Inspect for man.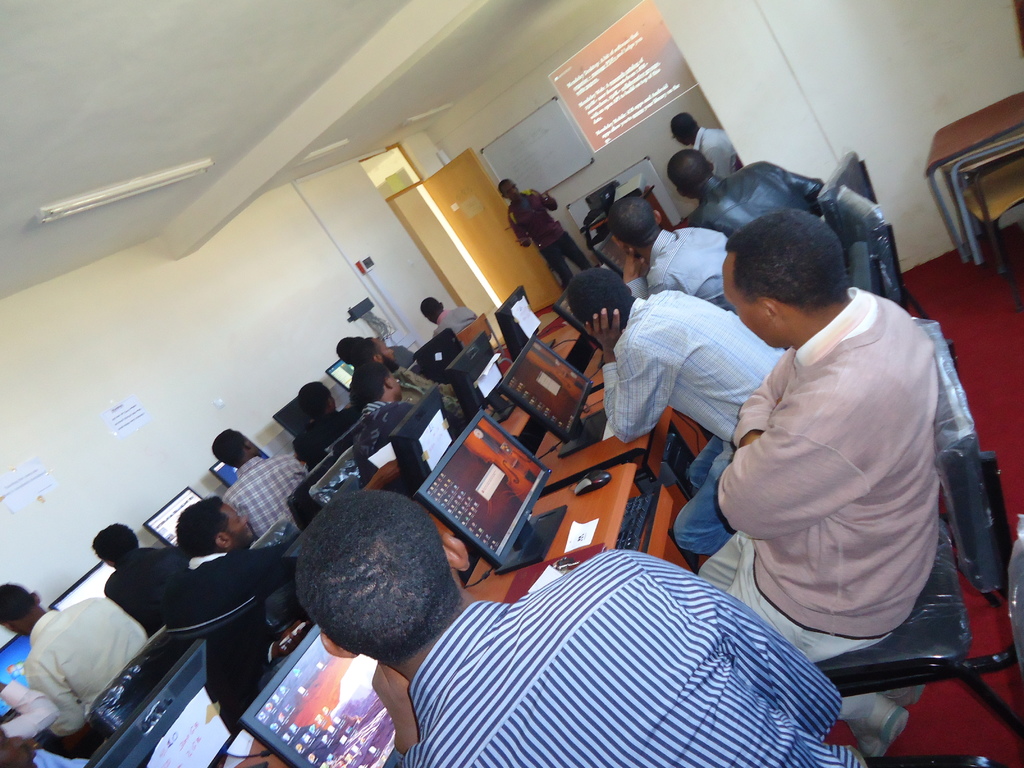
Inspection: x1=292, y1=380, x2=358, y2=471.
